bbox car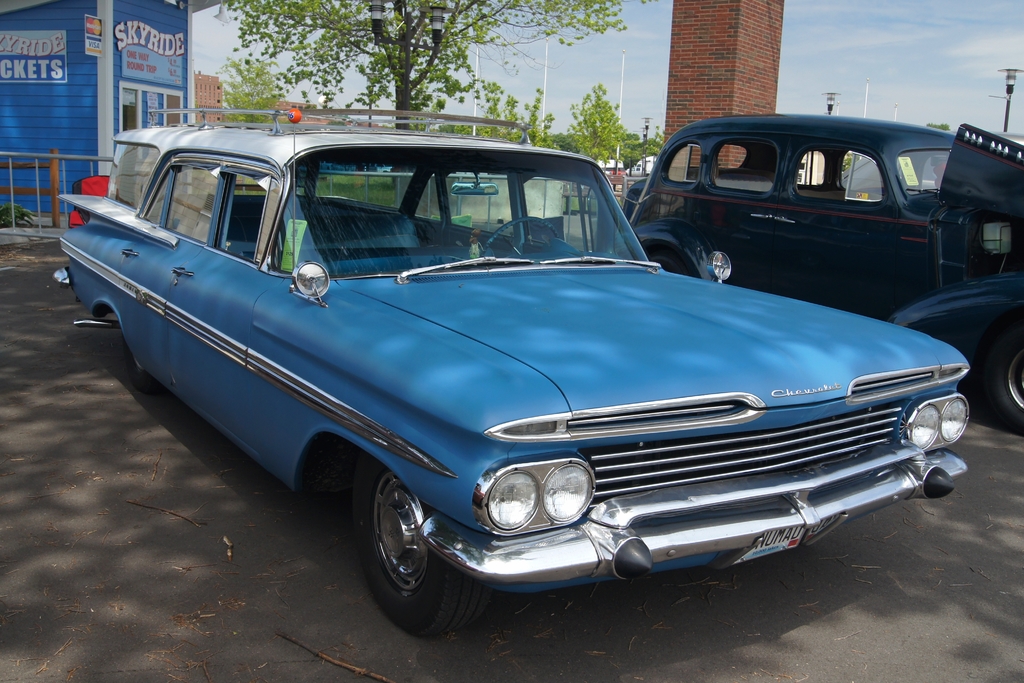
box(625, 119, 1023, 423)
